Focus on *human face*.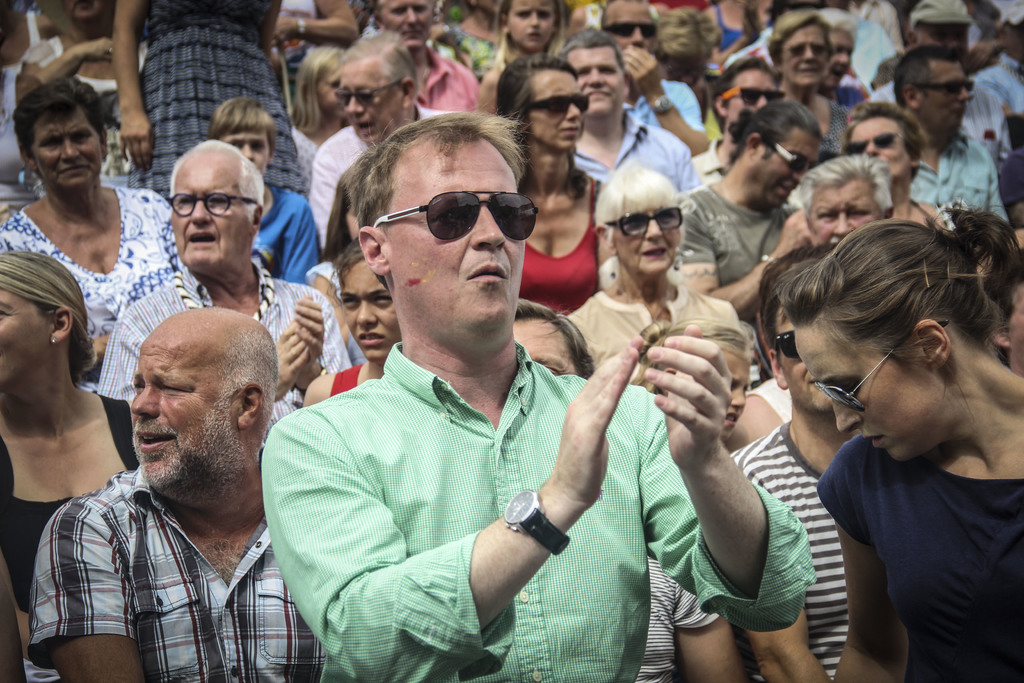
Focused at <bbox>920, 63, 979, 125</bbox>.
